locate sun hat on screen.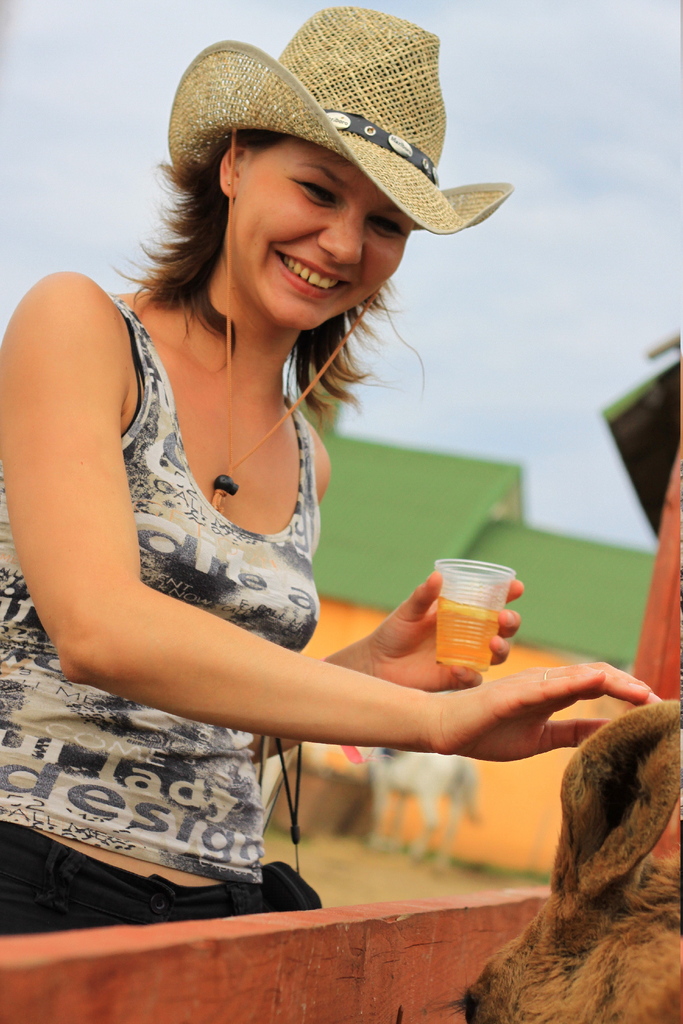
On screen at [165, 0, 520, 273].
